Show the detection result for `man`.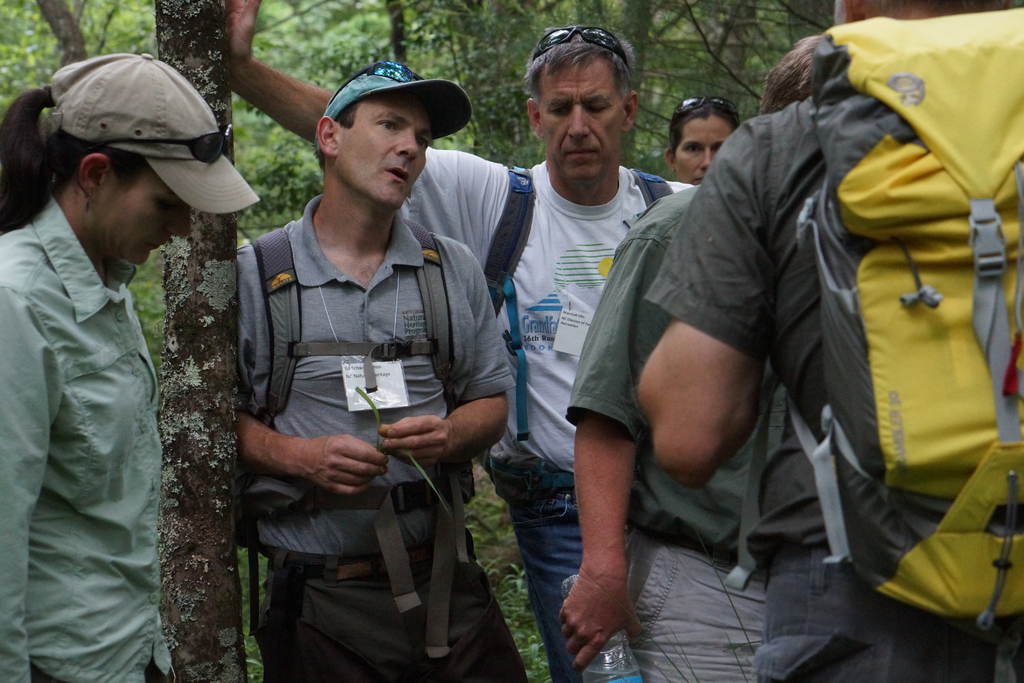
x1=223, y1=0, x2=696, y2=682.
